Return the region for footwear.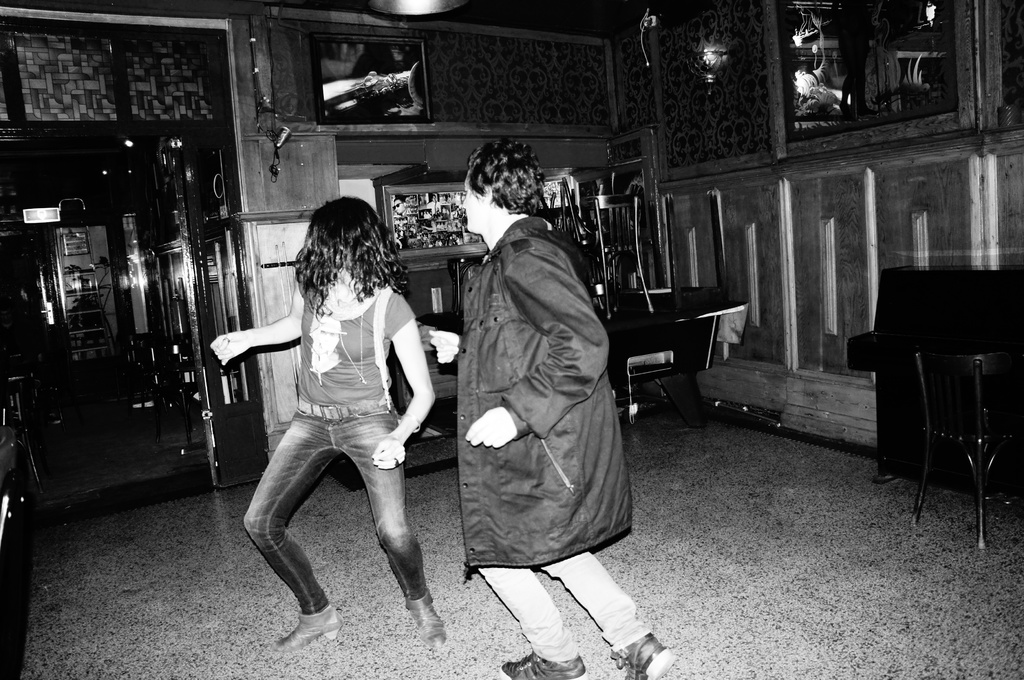
box(273, 585, 335, 658).
